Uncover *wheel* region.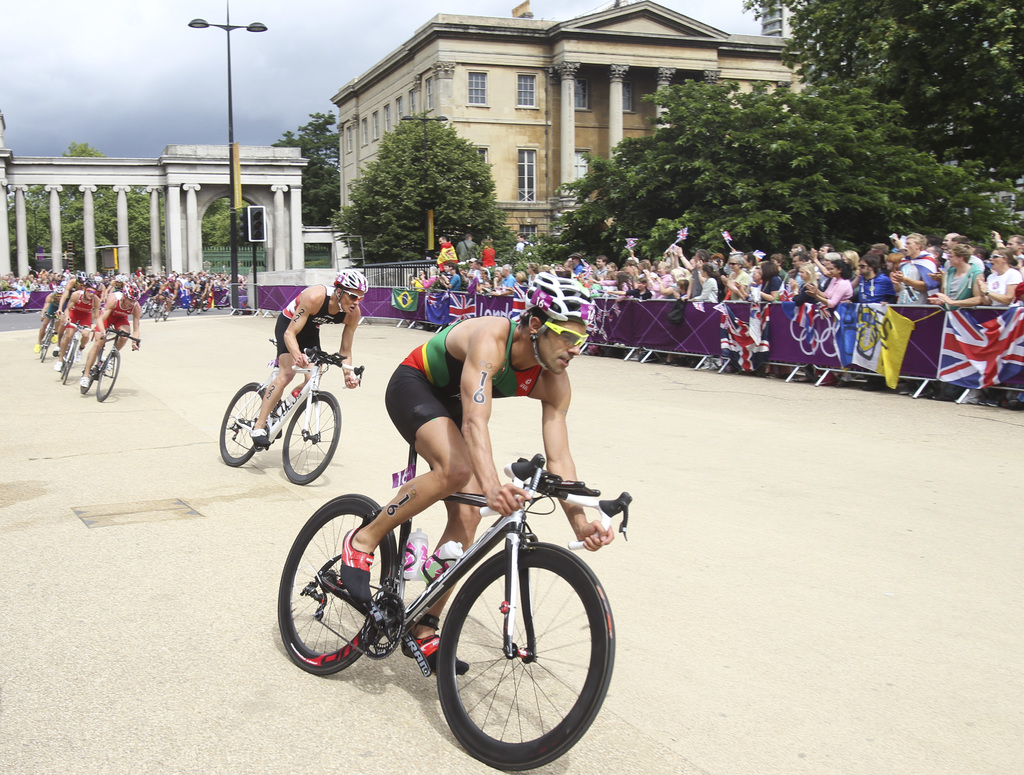
Uncovered: [188, 298, 198, 315].
